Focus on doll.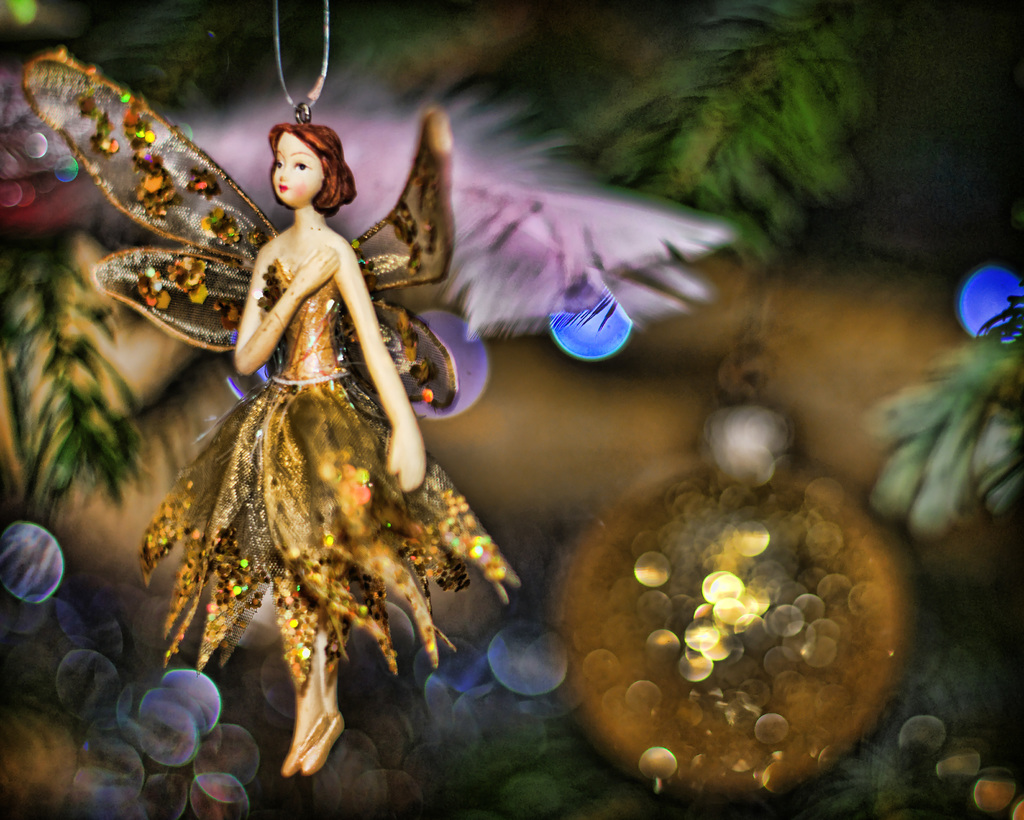
Focused at [x1=132, y1=65, x2=488, y2=780].
